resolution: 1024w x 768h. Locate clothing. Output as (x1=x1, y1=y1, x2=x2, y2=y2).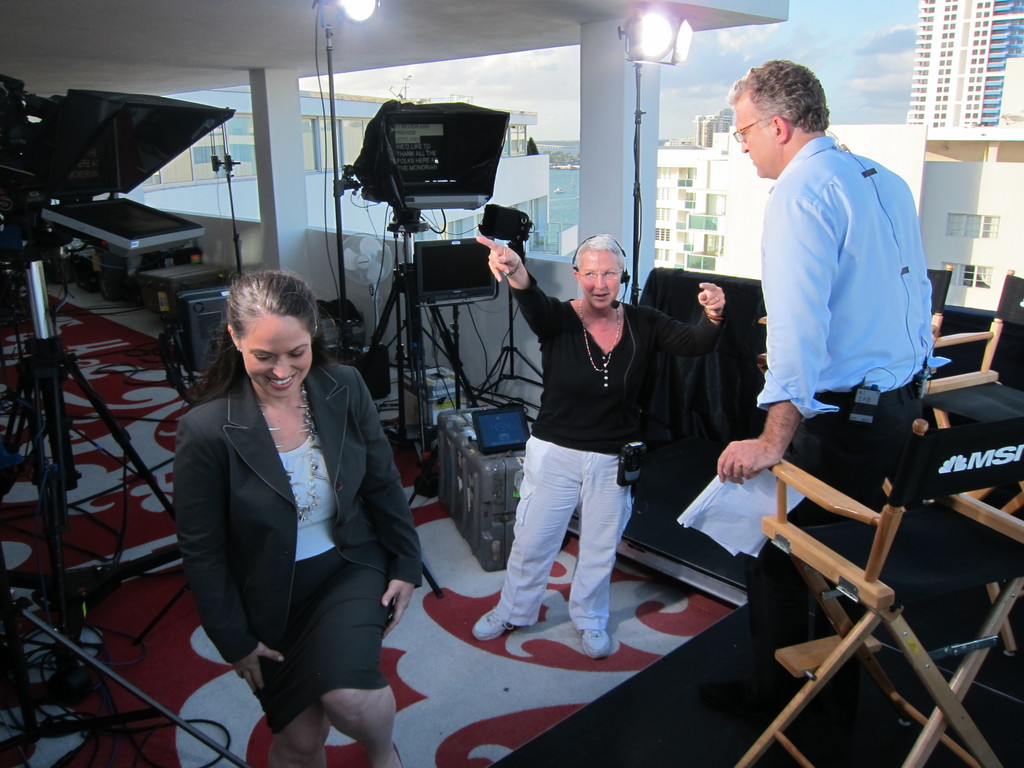
(x1=762, y1=138, x2=918, y2=710).
